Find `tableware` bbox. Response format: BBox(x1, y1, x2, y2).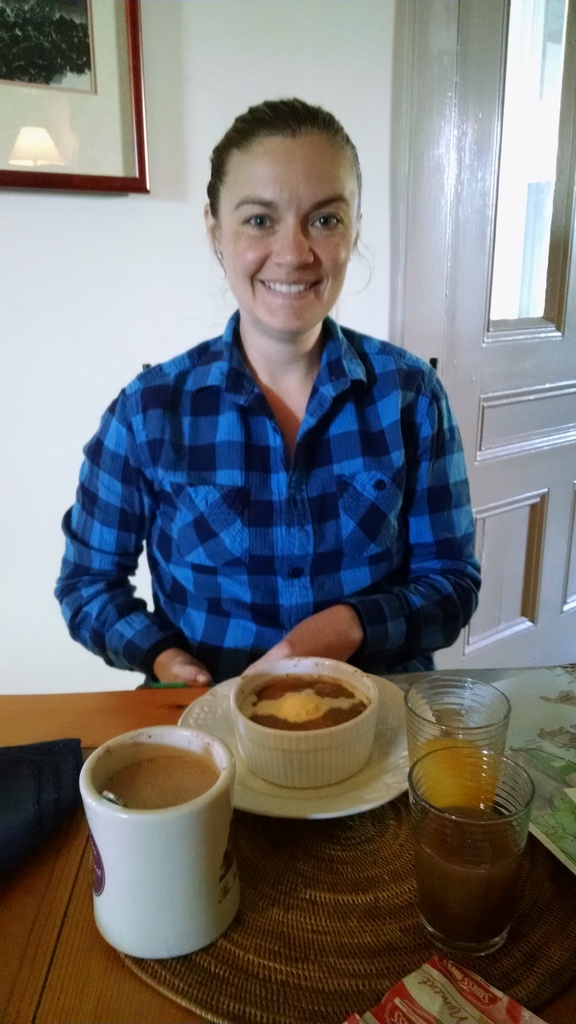
BBox(228, 654, 383, 787).
